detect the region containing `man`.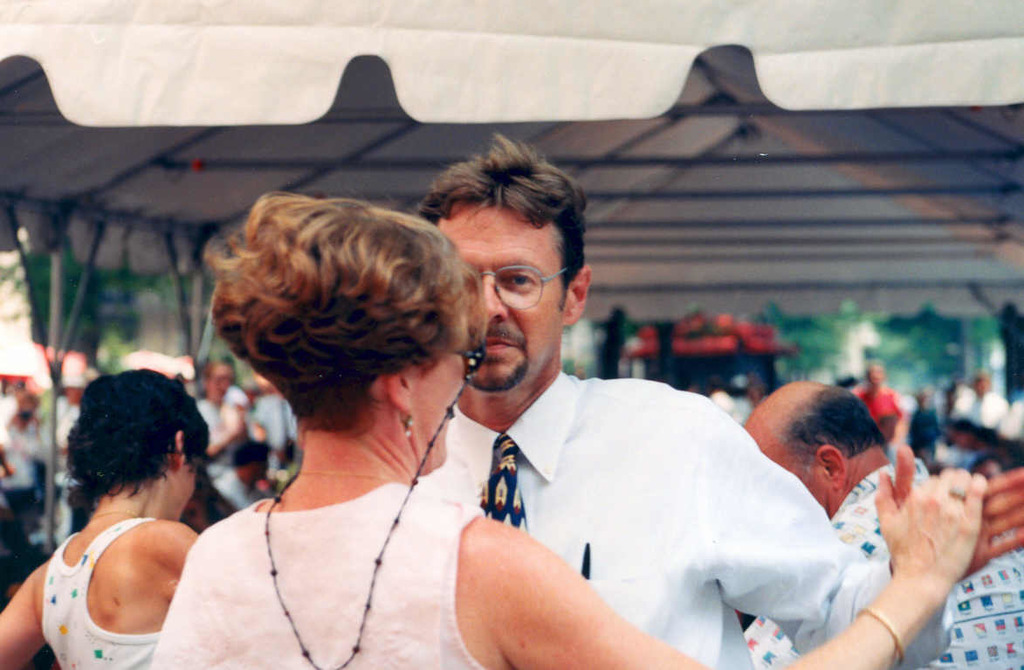
bbox=[409, 131, 1023, 669].
